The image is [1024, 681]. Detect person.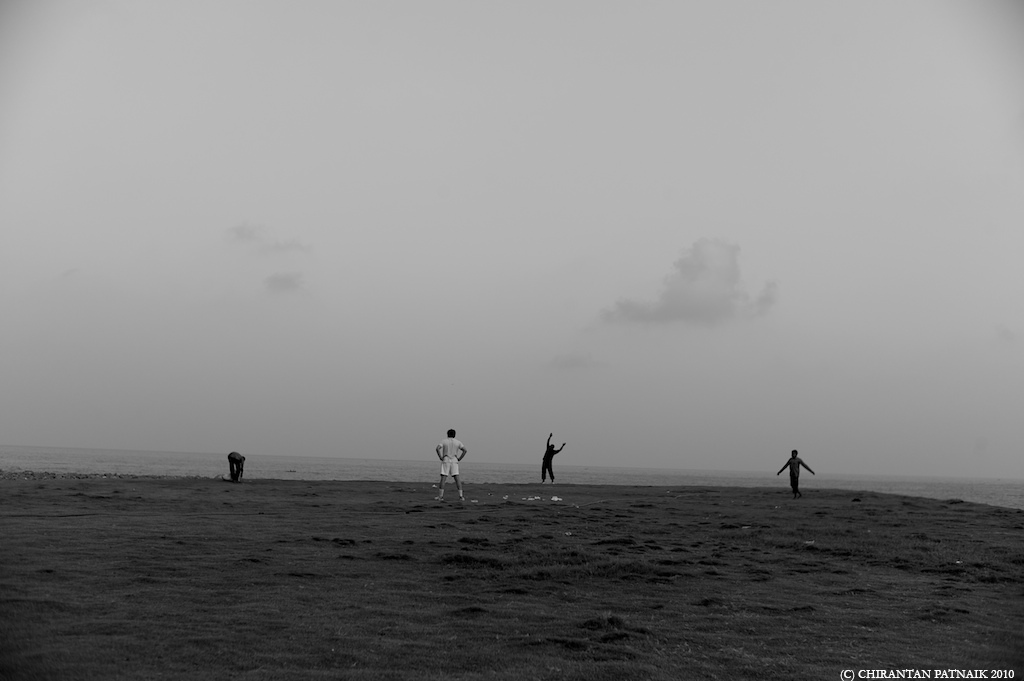
Detection: 429, 431, 472, 498.
